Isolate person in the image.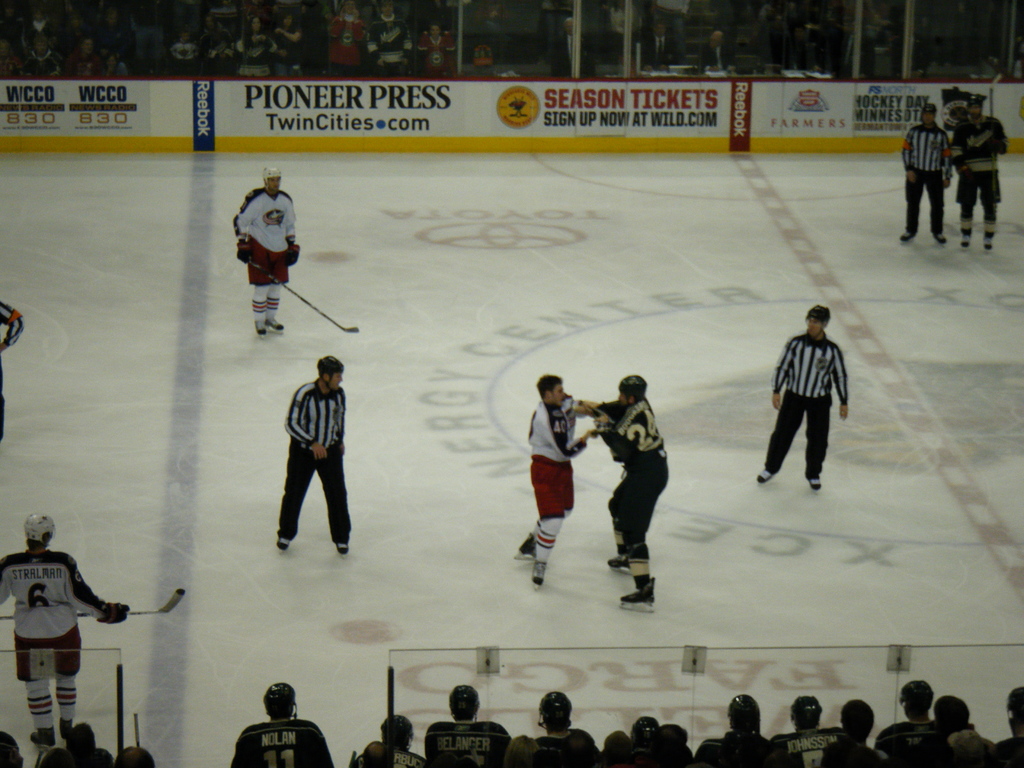
Isolated region: box(917, 691, 1001, 767).
